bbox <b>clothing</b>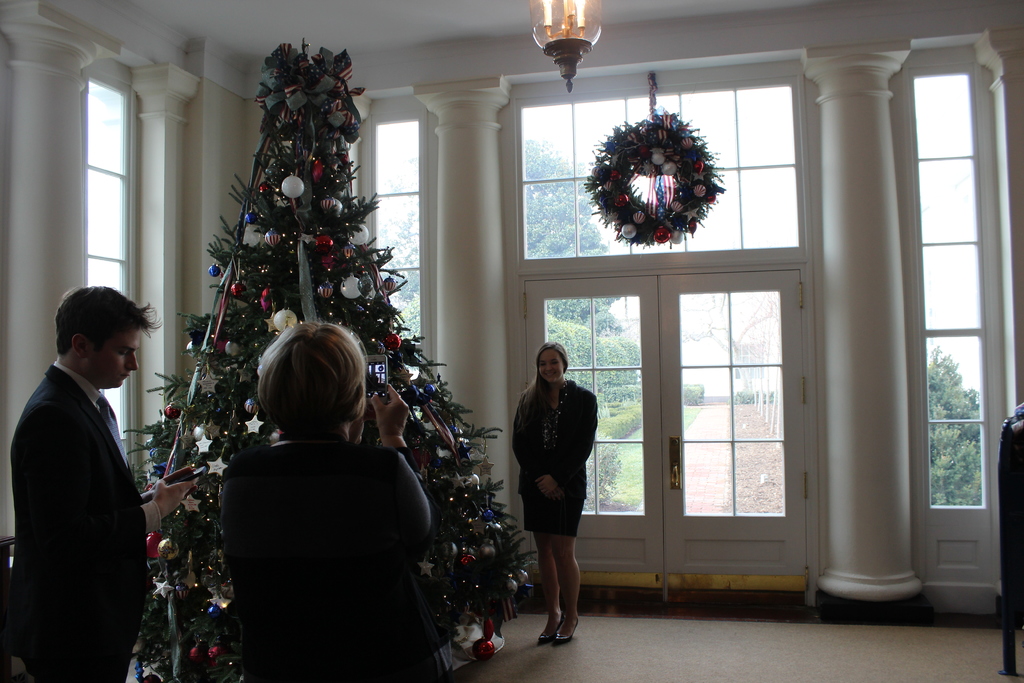
[left=13, top=324, right=166, bottom=670]
